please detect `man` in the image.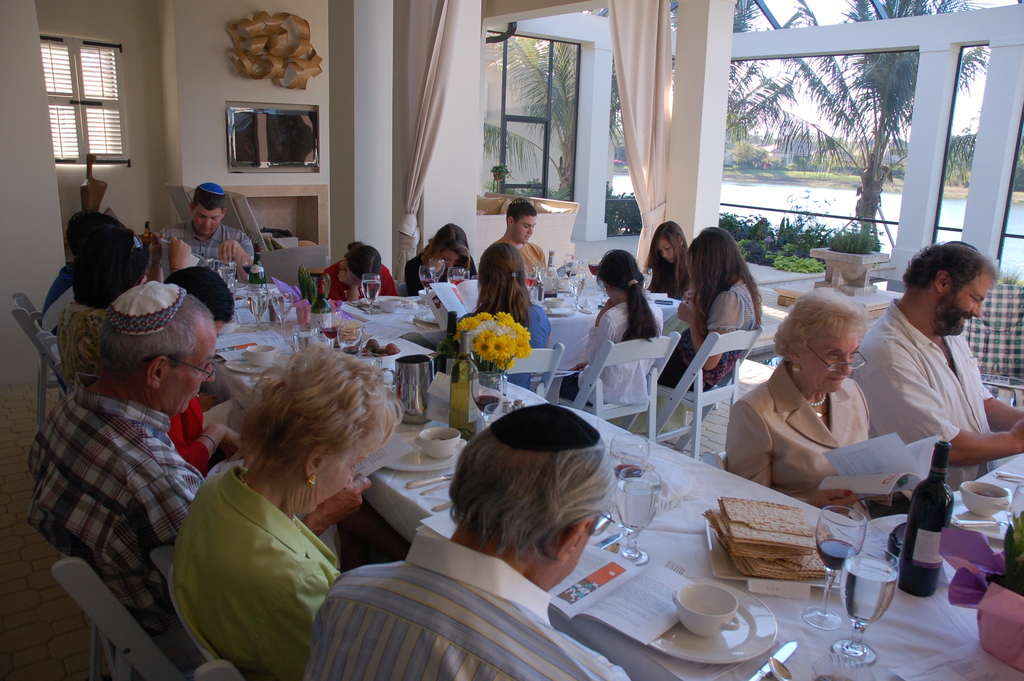
[left=477, top=197, right=551, bottom=275].
